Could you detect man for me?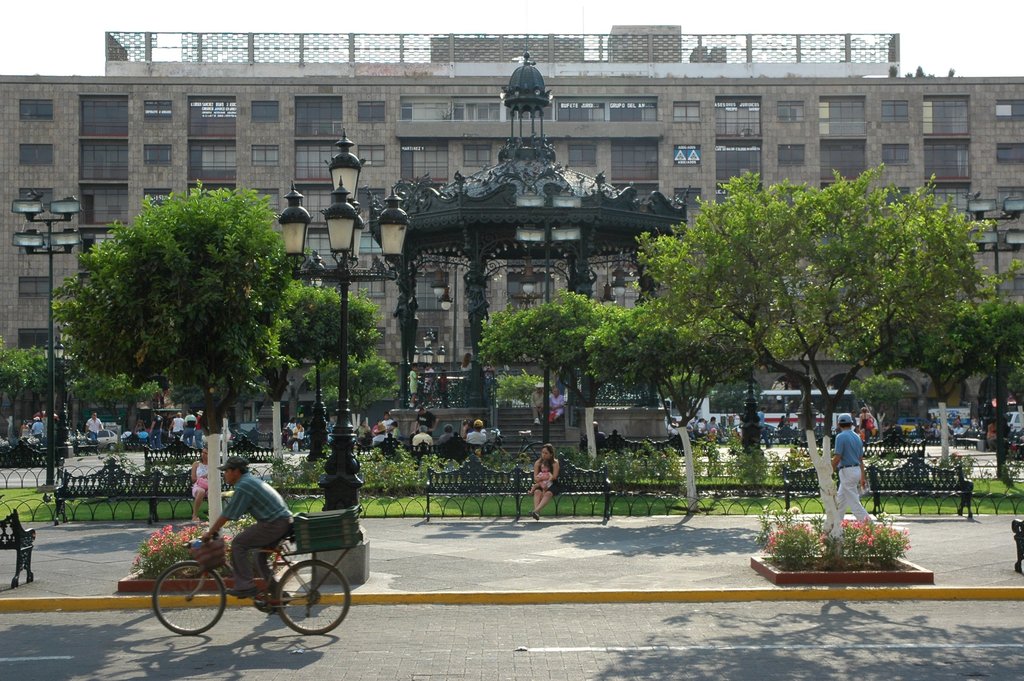
Detection result: <region>408, 424, 433, 458</region>.
